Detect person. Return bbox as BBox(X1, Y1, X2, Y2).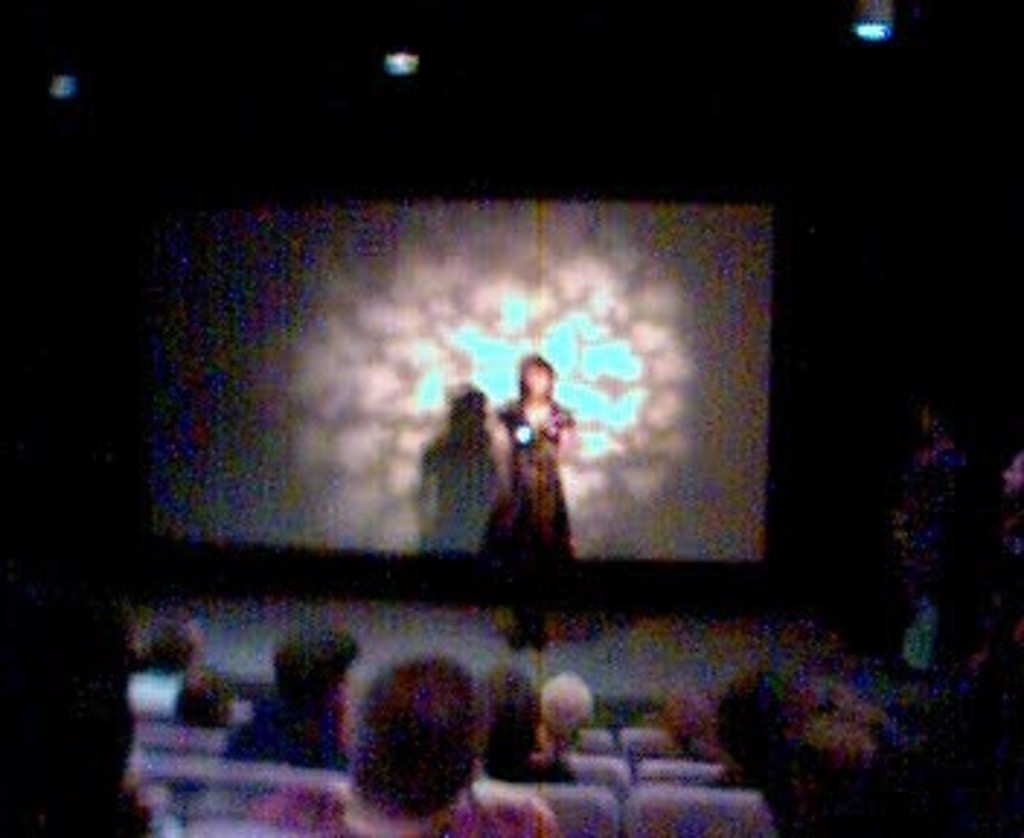
BBox(541, 669, 599, 754).
